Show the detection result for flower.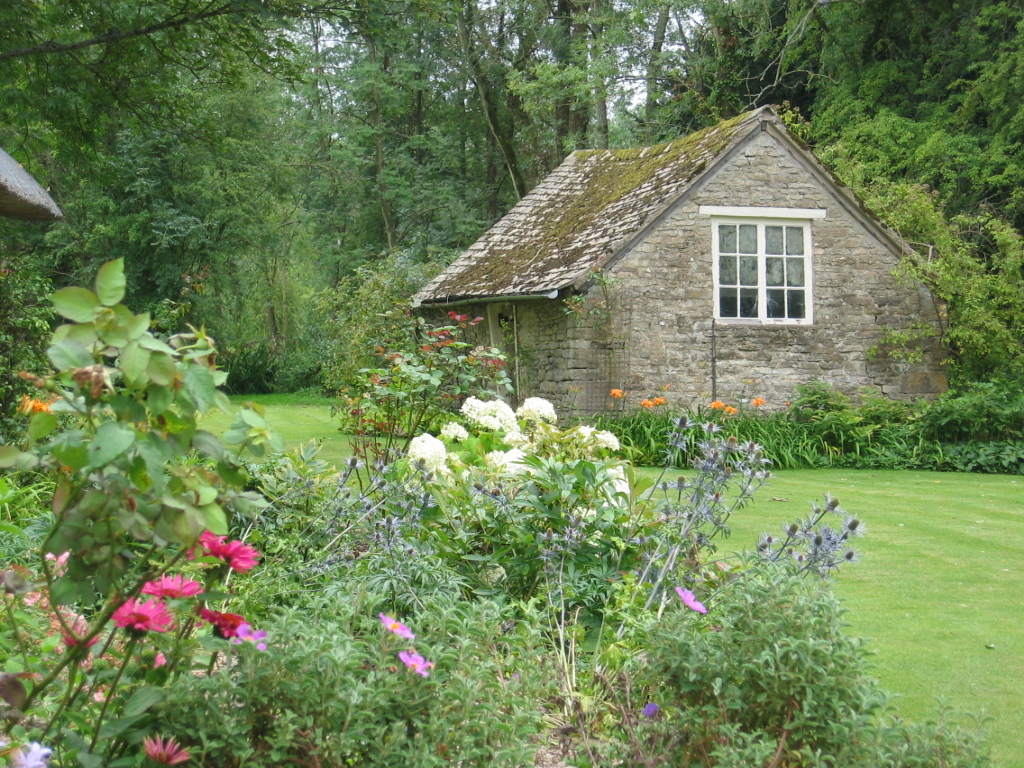
[674,583,710,612].
